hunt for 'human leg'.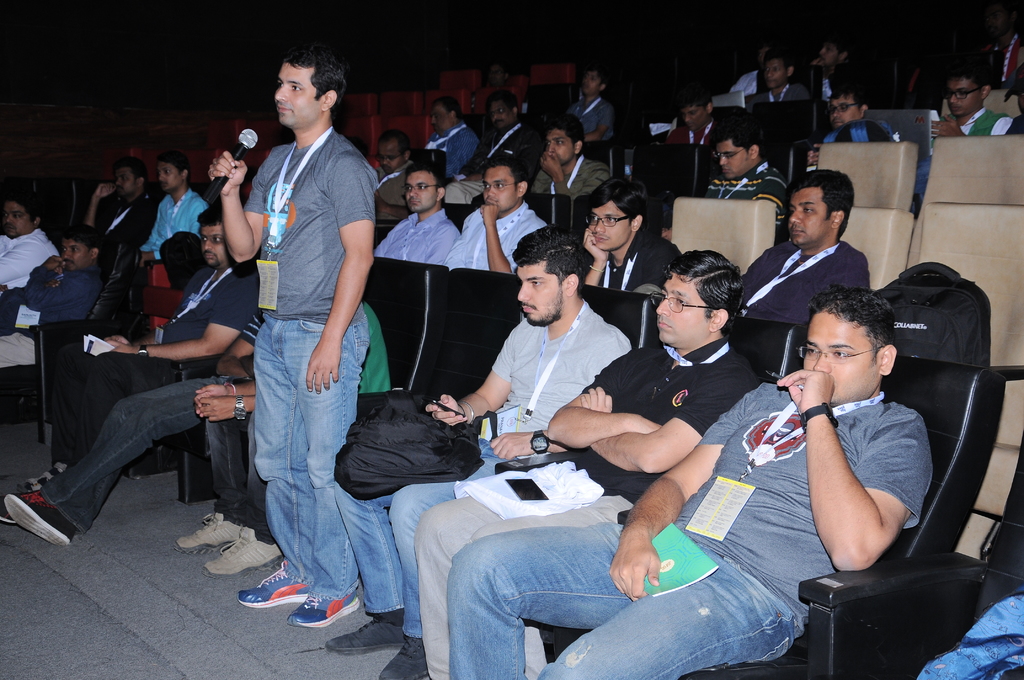
Hunted down at box(0, 371, 214, 518).
